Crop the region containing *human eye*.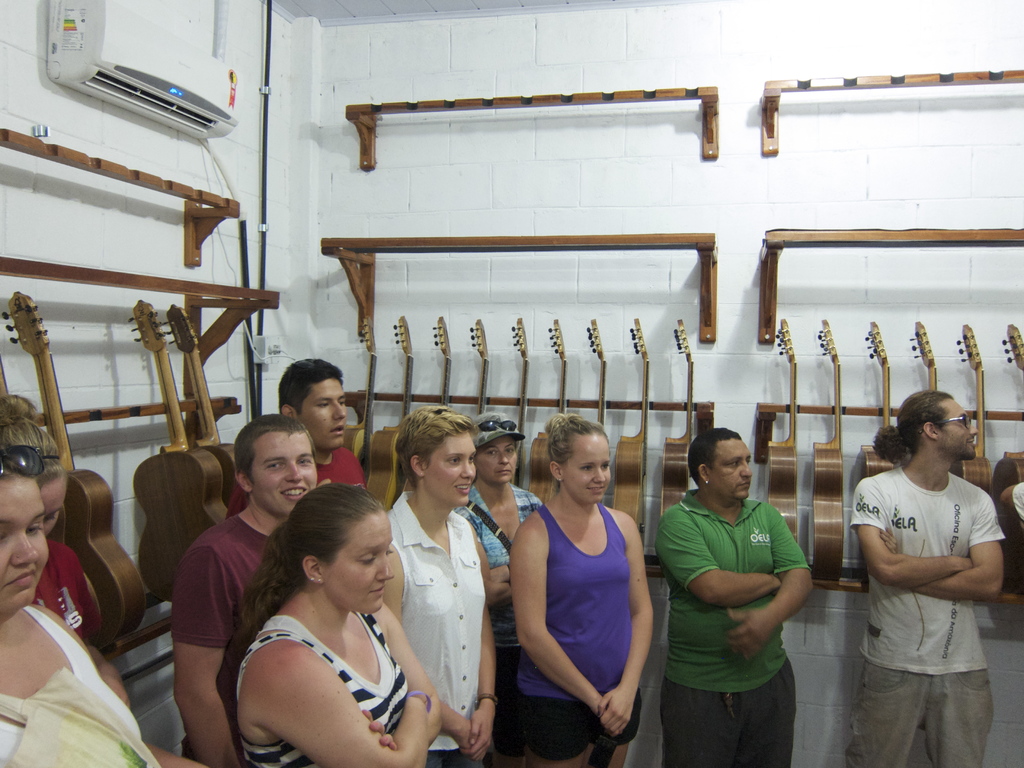
Crop region: 316, 400, 330, 413.
